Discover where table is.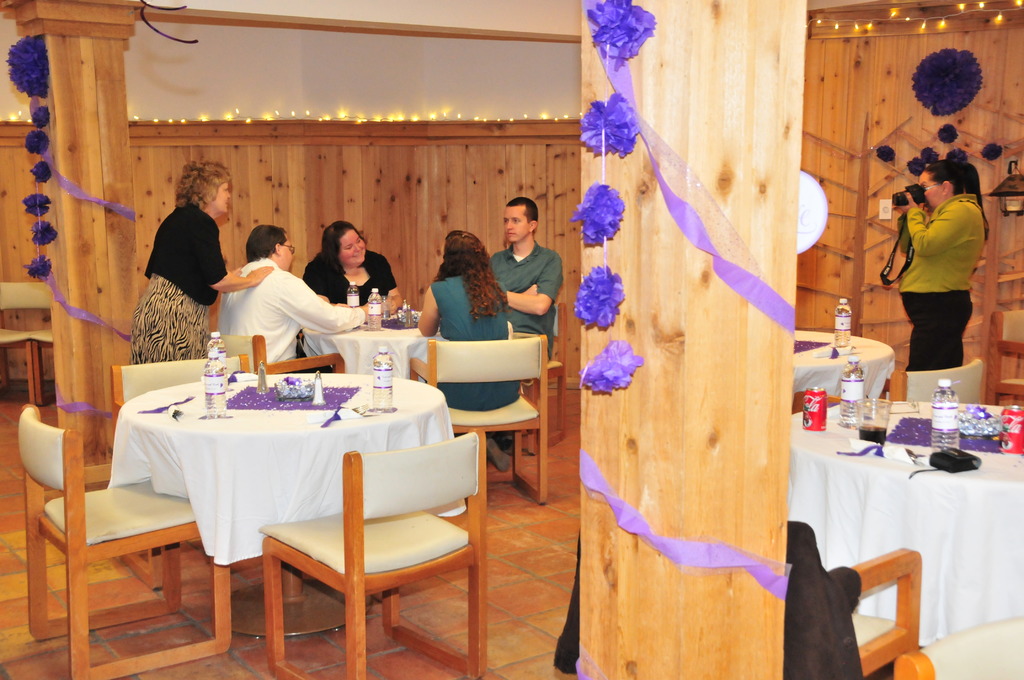
Discovered at 84/368/470/651.
